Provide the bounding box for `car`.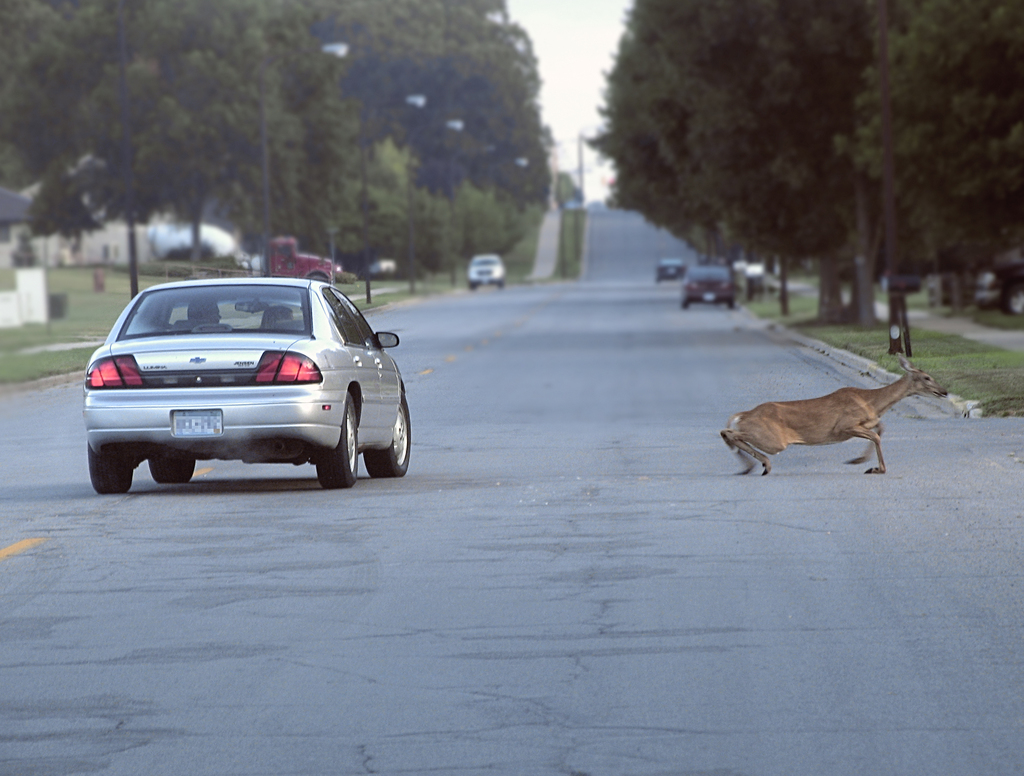
466/254/508/289.
